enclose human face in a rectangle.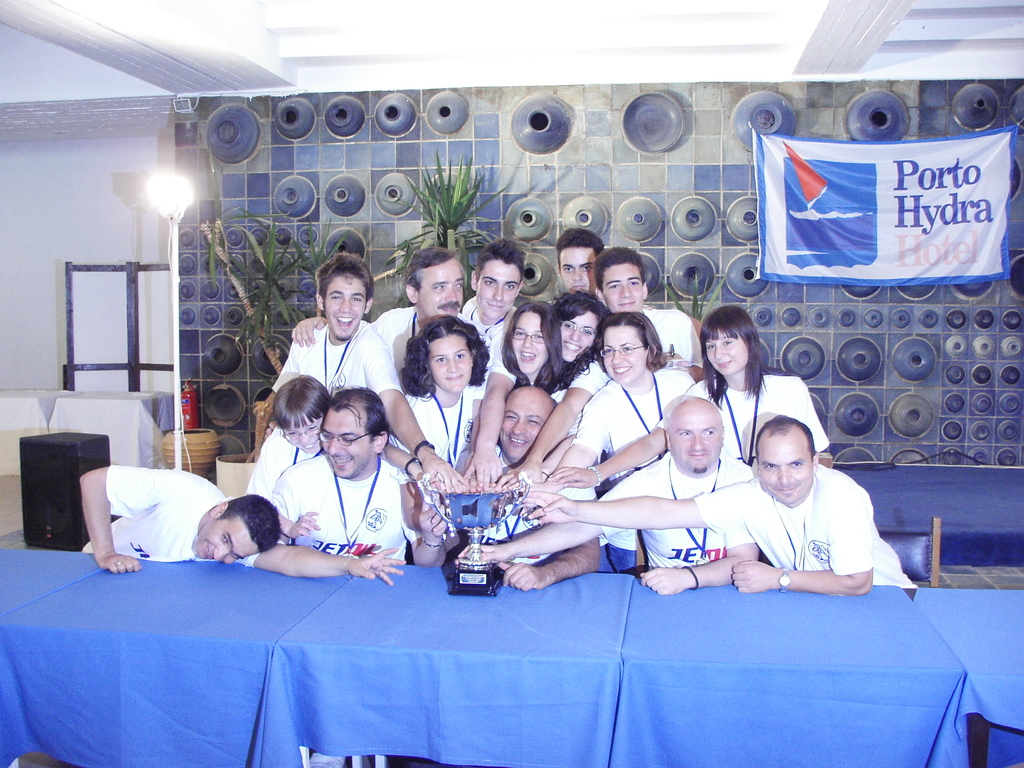
detection(600, 324, 644, 387).
